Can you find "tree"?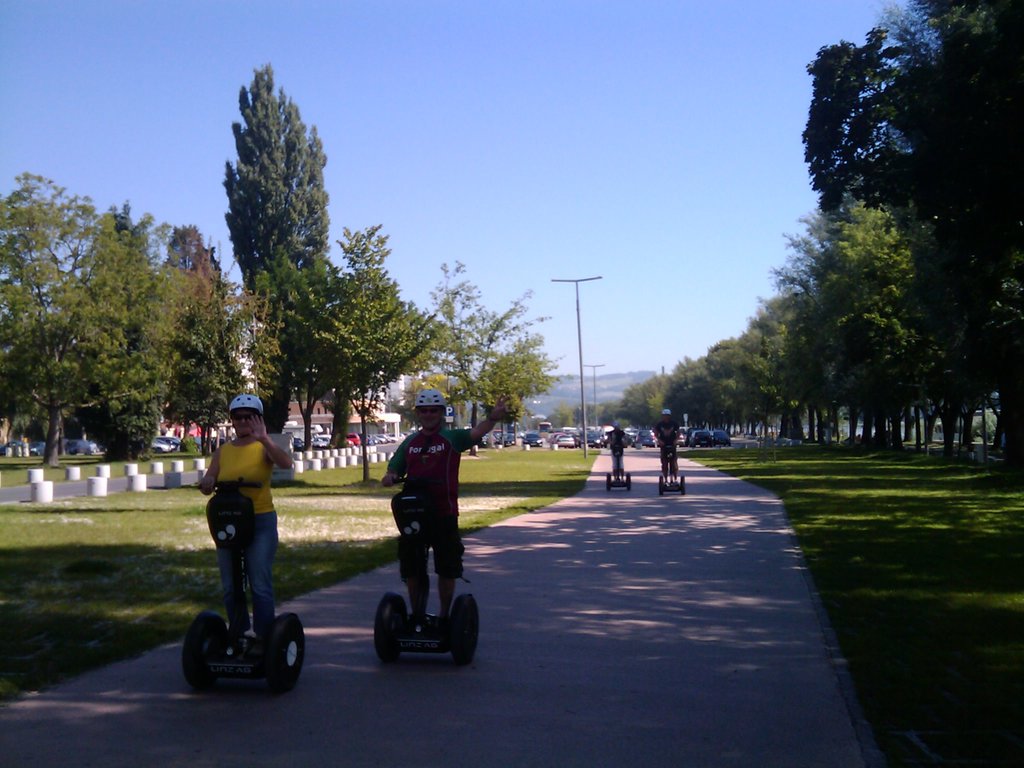
Yes, bounding box: crop(0, 166, 108, 468).
